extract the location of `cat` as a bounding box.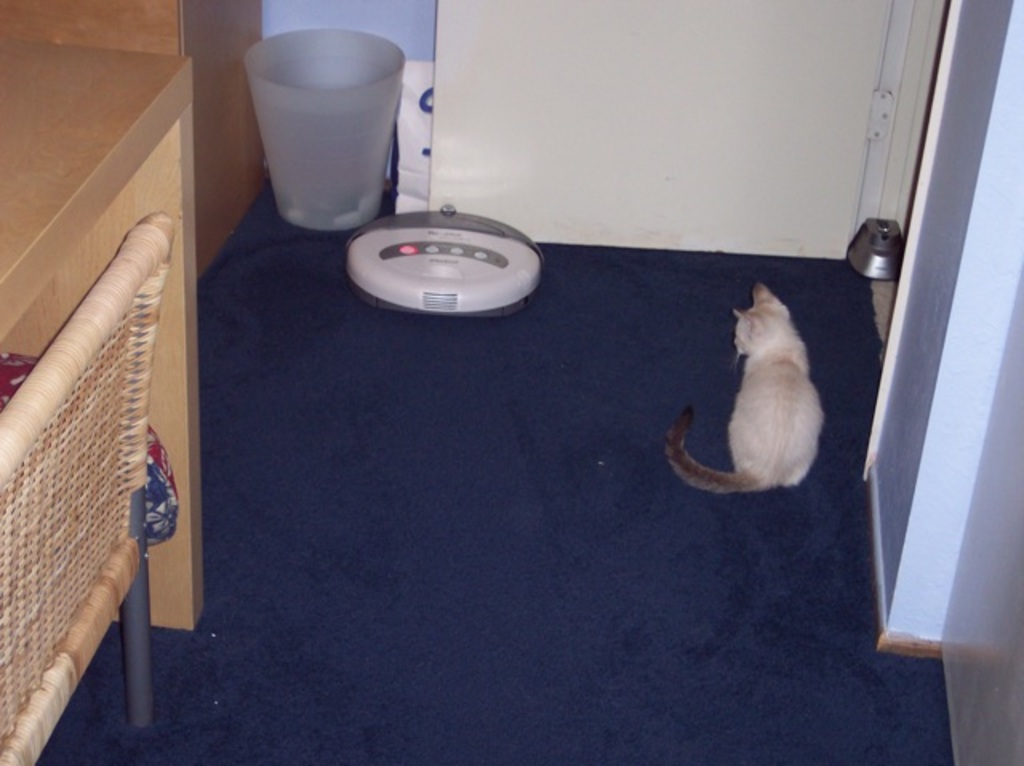
bbox=(662, 278, 821, 494).
